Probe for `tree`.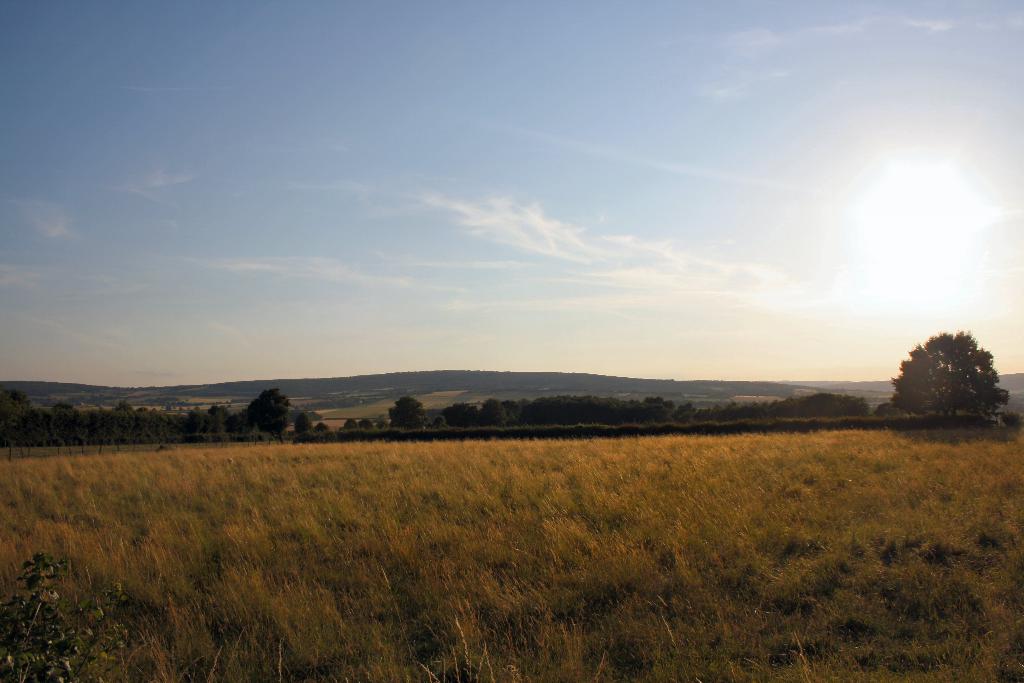
Probe result: [left=885, top=329, right=1009, bottom=419].
